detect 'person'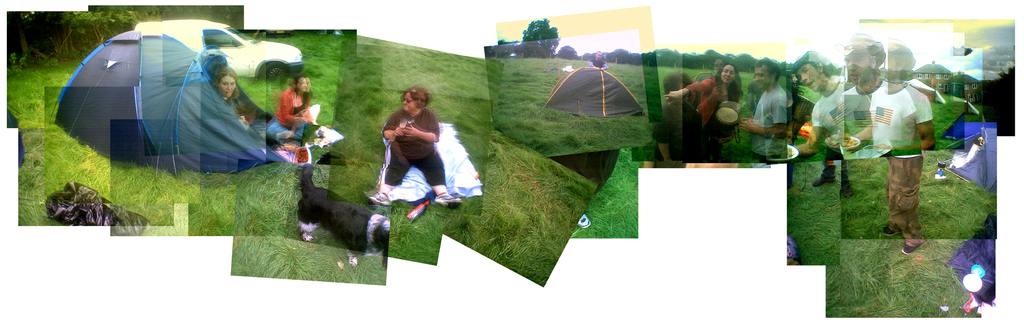
(212, 65, 286, 153)
